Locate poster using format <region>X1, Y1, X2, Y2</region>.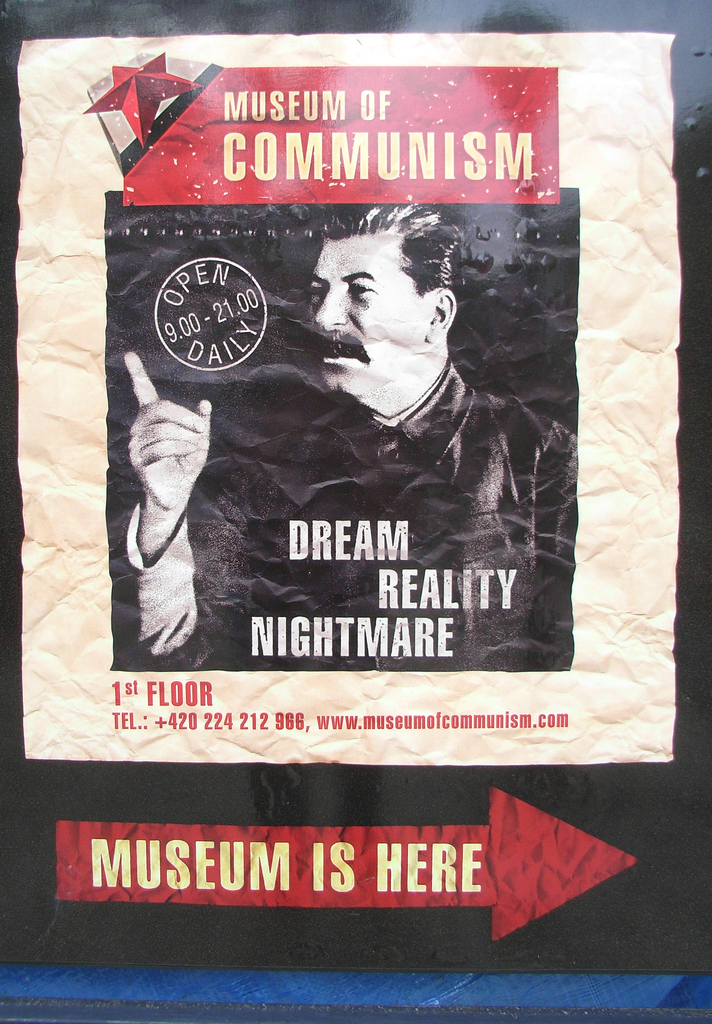
<region>0, 0, 711, 1023</region>.
